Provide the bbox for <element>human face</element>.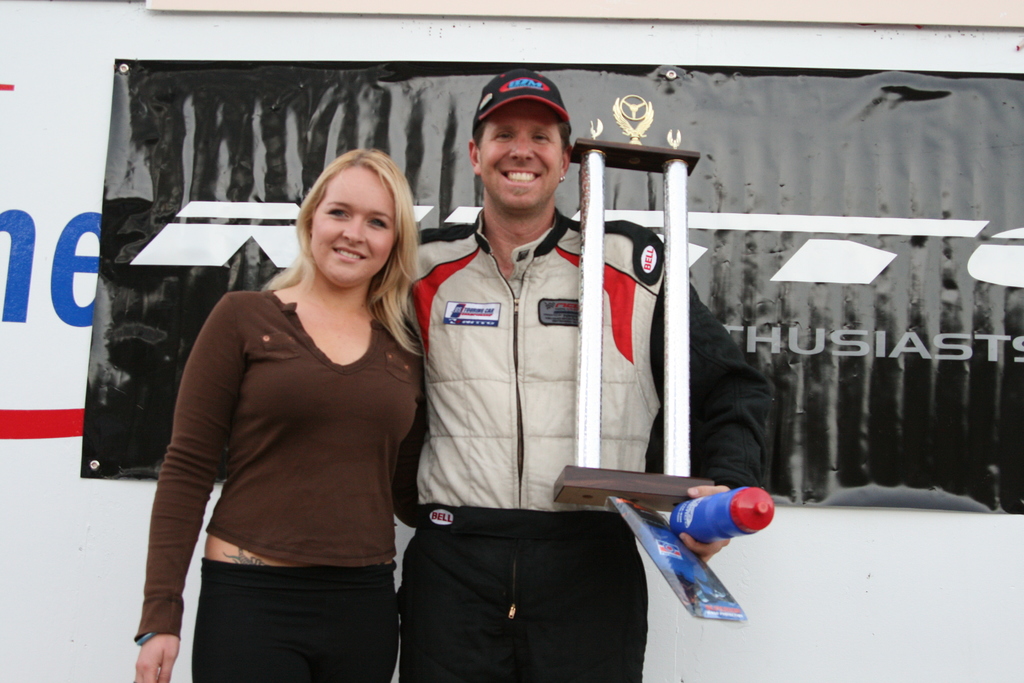
(x1=479, y1=100, x2=562, y2=206).
